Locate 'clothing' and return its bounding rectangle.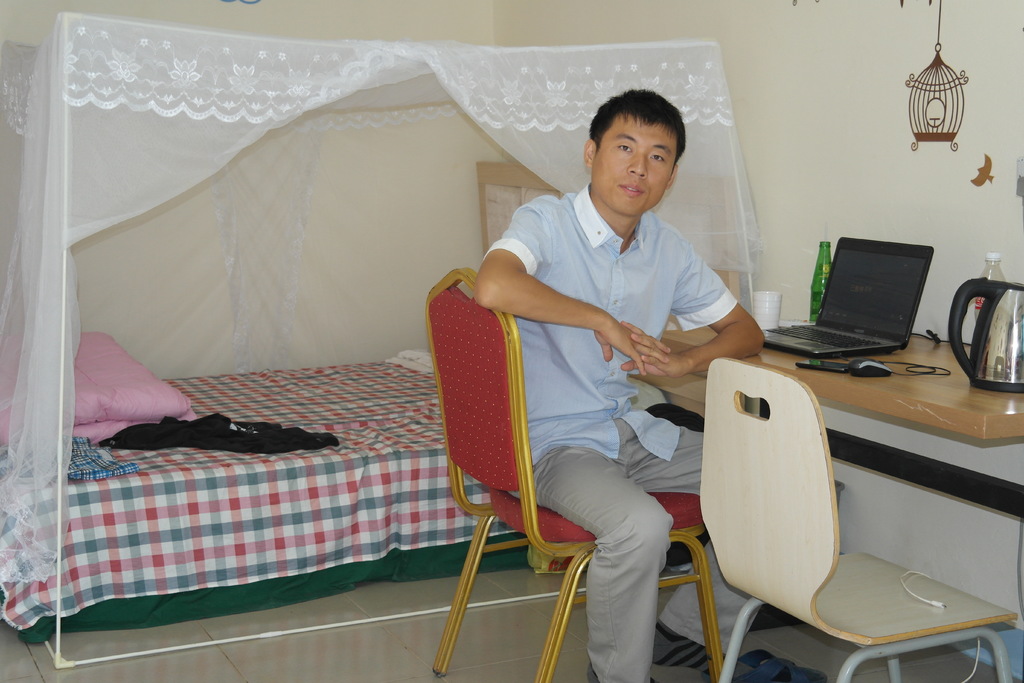
474 177 759 682.
